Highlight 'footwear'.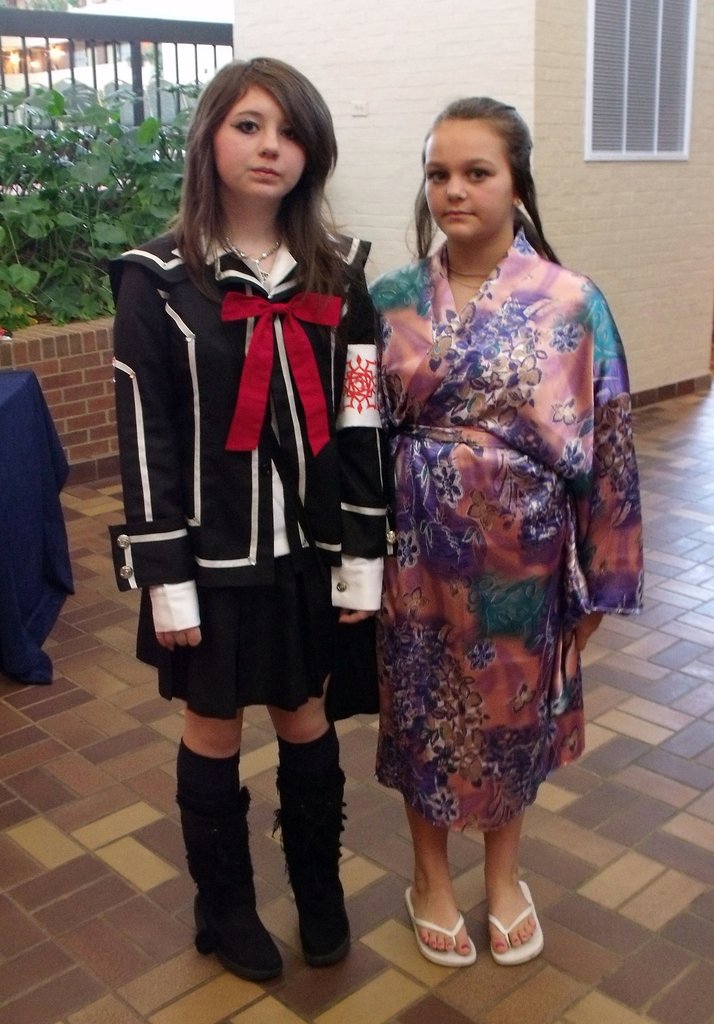
Highlighted region: x1=269, y1=780, x2=353, y2=974.
